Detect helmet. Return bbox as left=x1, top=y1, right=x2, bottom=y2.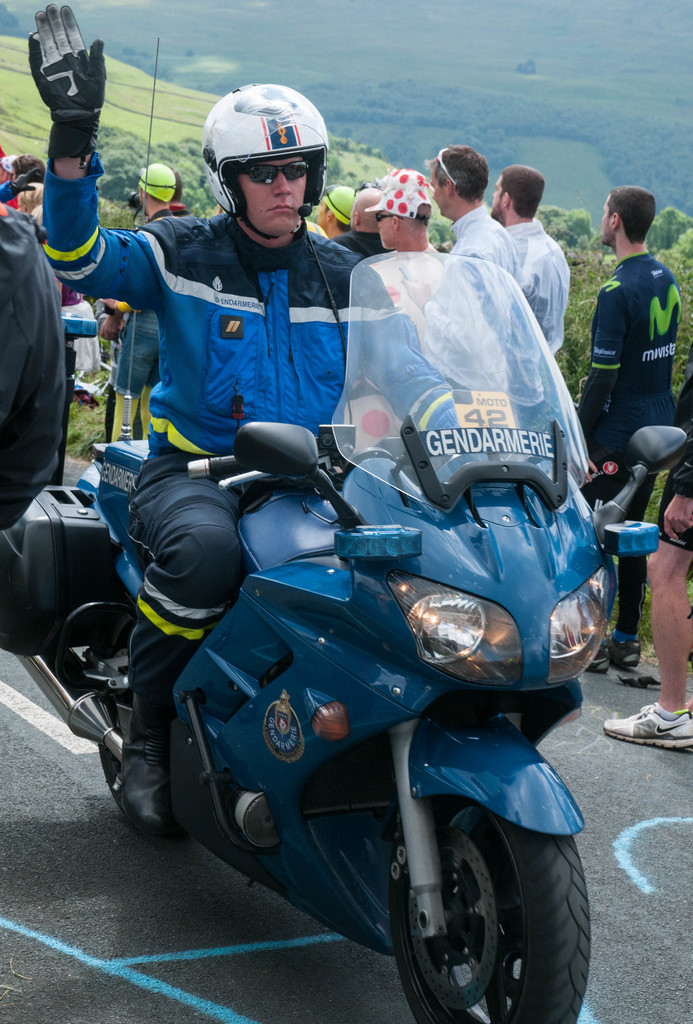
left=136, top=157, right=179, bottom=206.
